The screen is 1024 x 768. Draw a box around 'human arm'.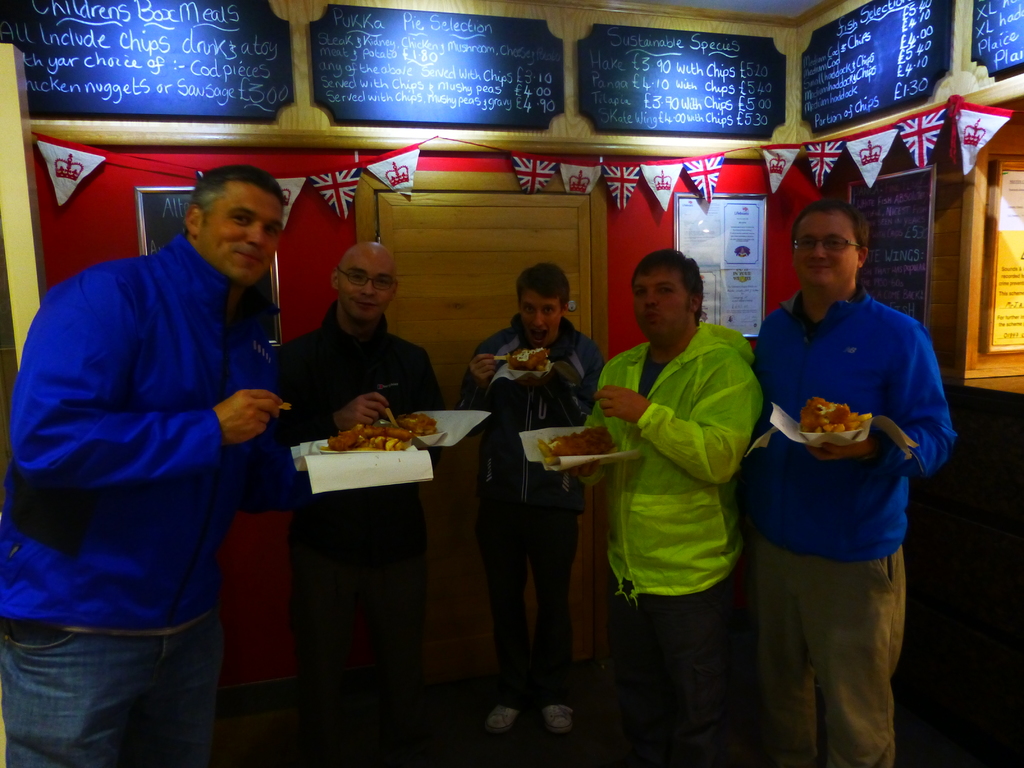
[left=810, top=321, right=958, bottom=481].
